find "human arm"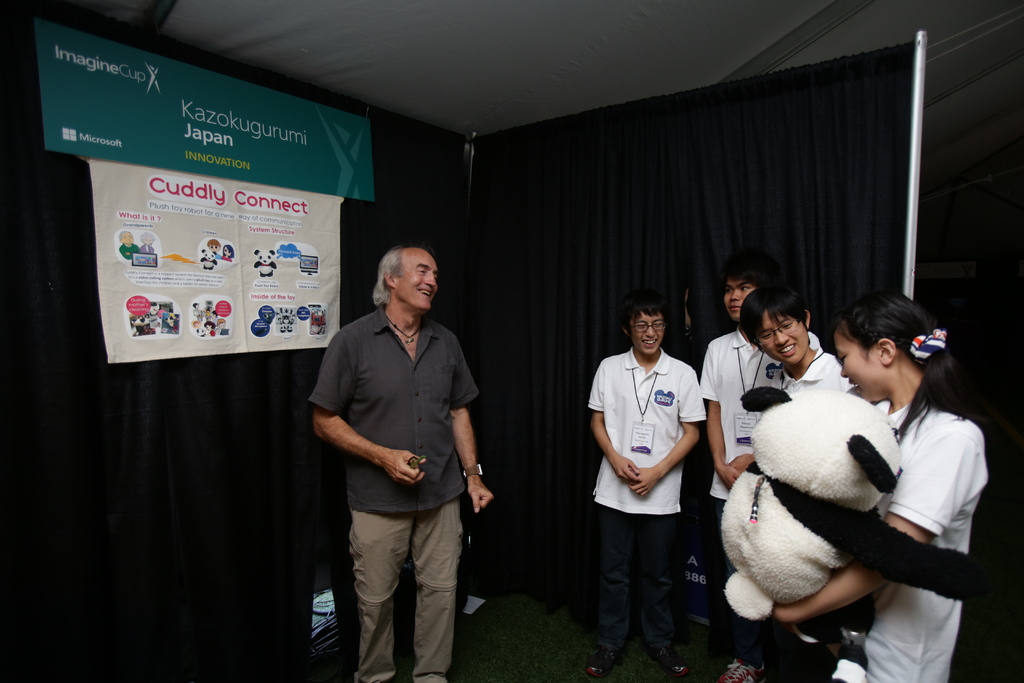
[x1=630, y1=375, x2=703, y2=497]
